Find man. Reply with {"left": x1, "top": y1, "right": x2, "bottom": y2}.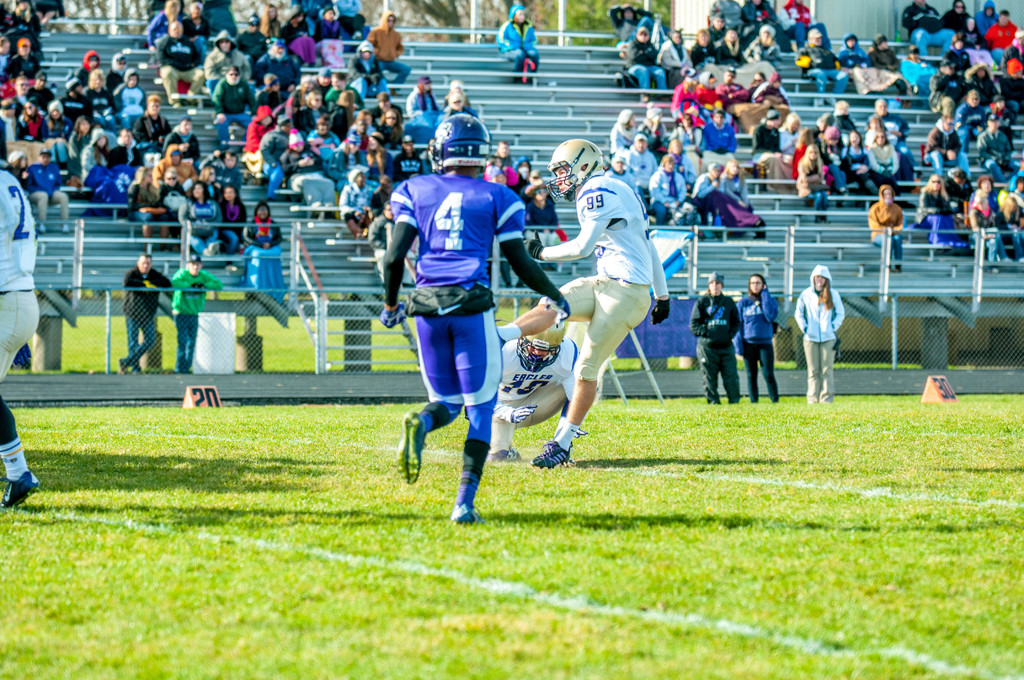
{"left": 490, "top": 131, "right": 670, "bottom": 469}.
